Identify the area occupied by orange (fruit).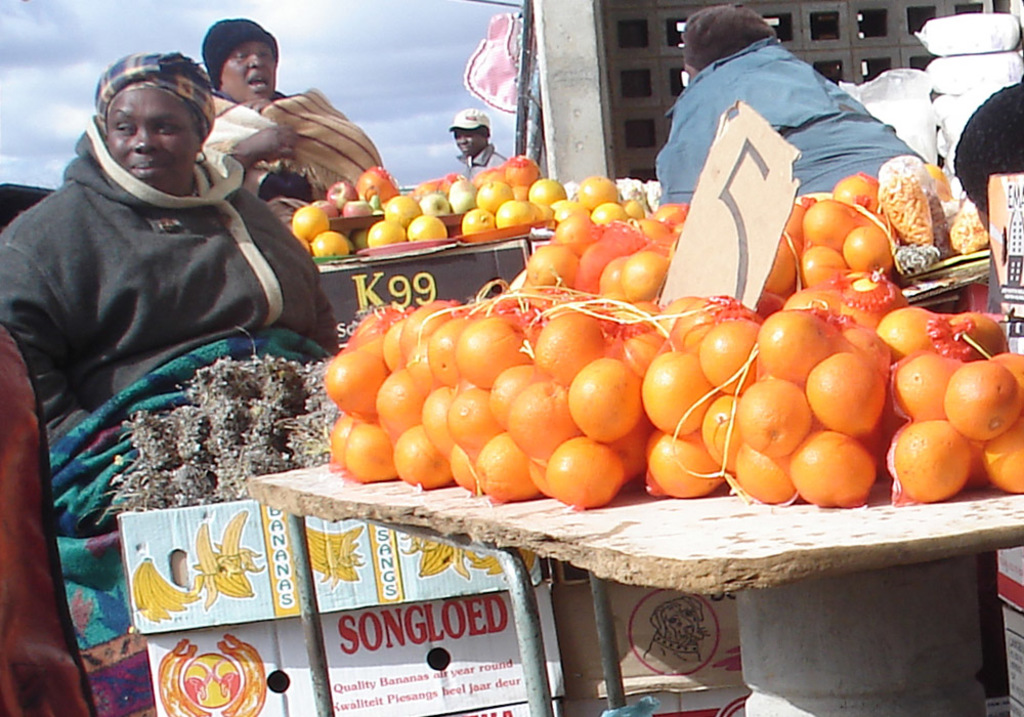
Area: locate(526, 244, 570, 286).
